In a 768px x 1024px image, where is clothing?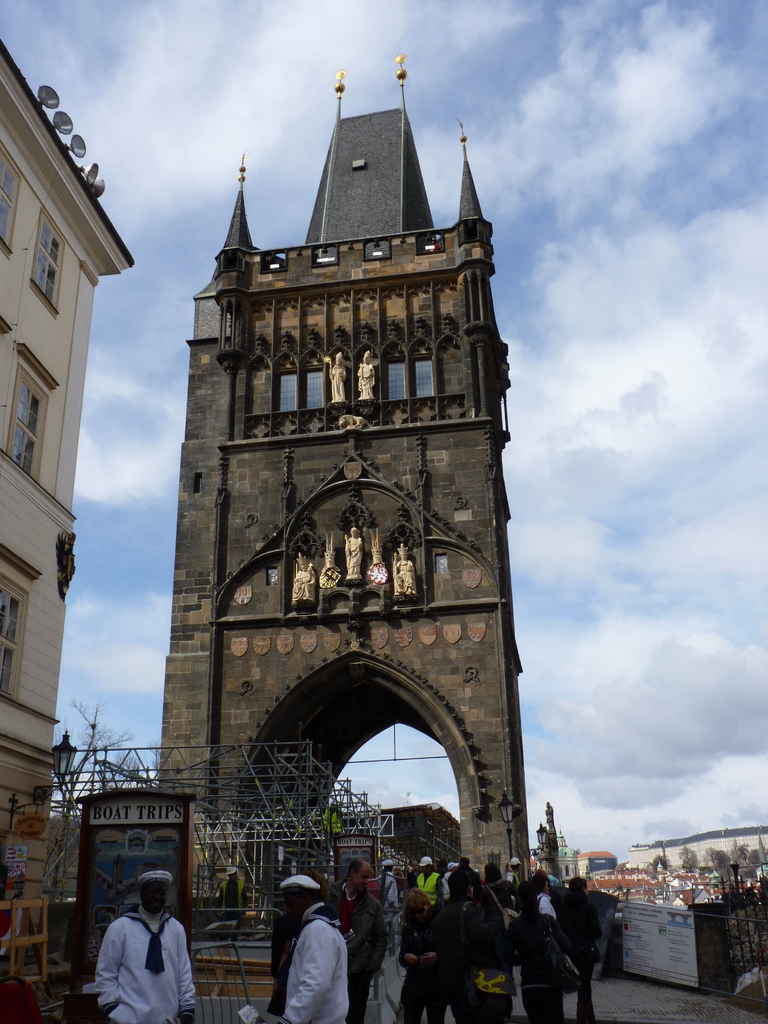
detection(480, 875, 512, 908).
